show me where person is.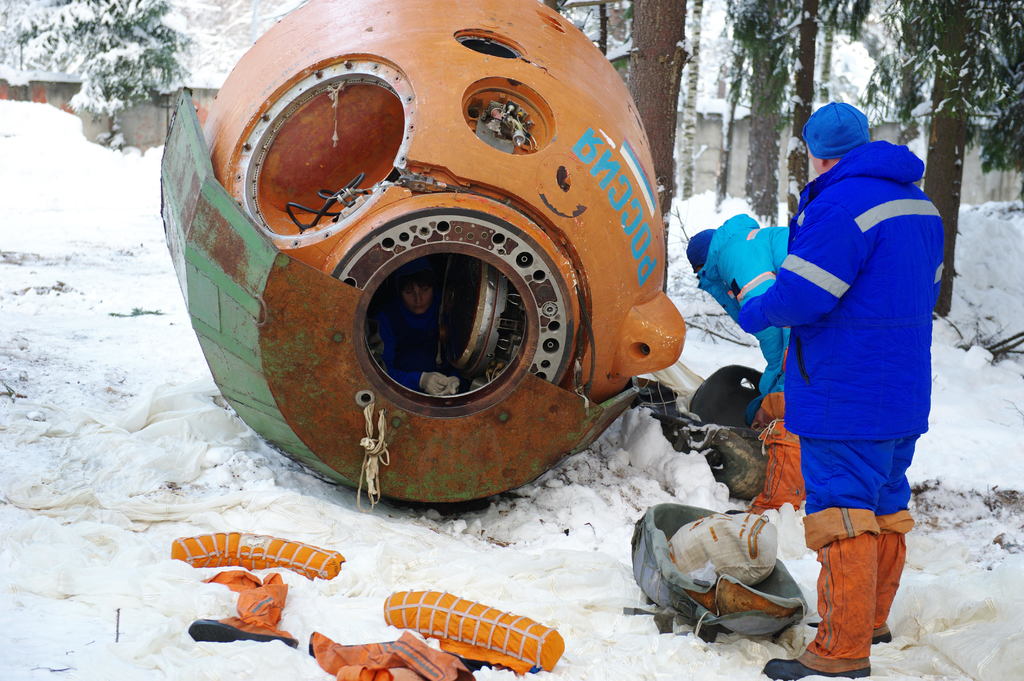
person is at {"left": 729, "top": 65, "right": 956, "bottom": 680}.
